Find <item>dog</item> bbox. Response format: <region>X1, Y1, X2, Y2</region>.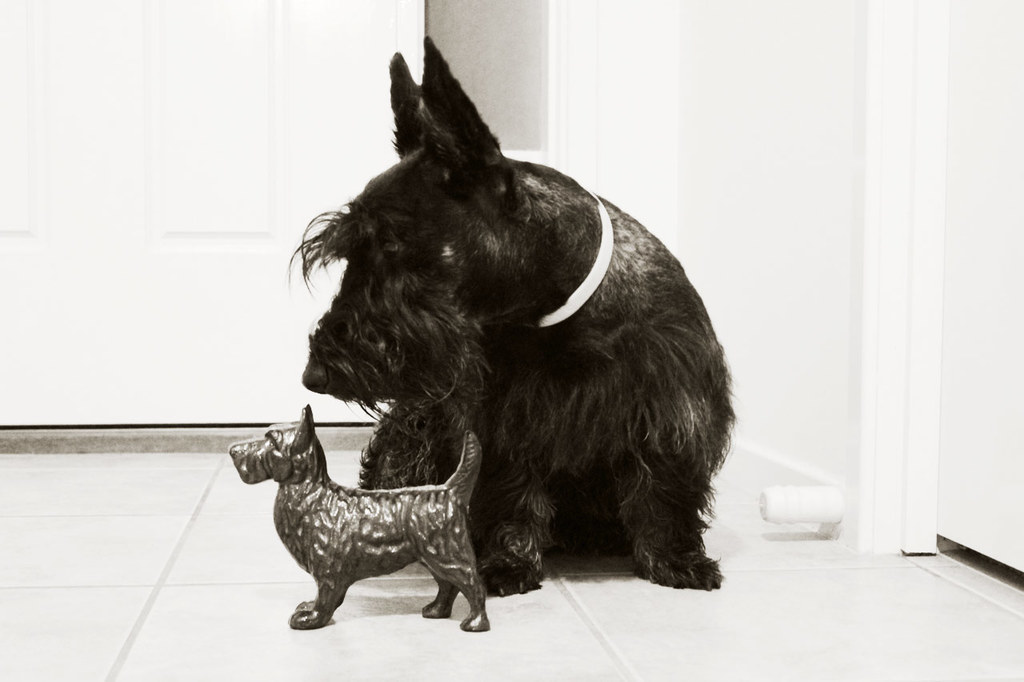
<region>286, 32, 736, 598</region>.
